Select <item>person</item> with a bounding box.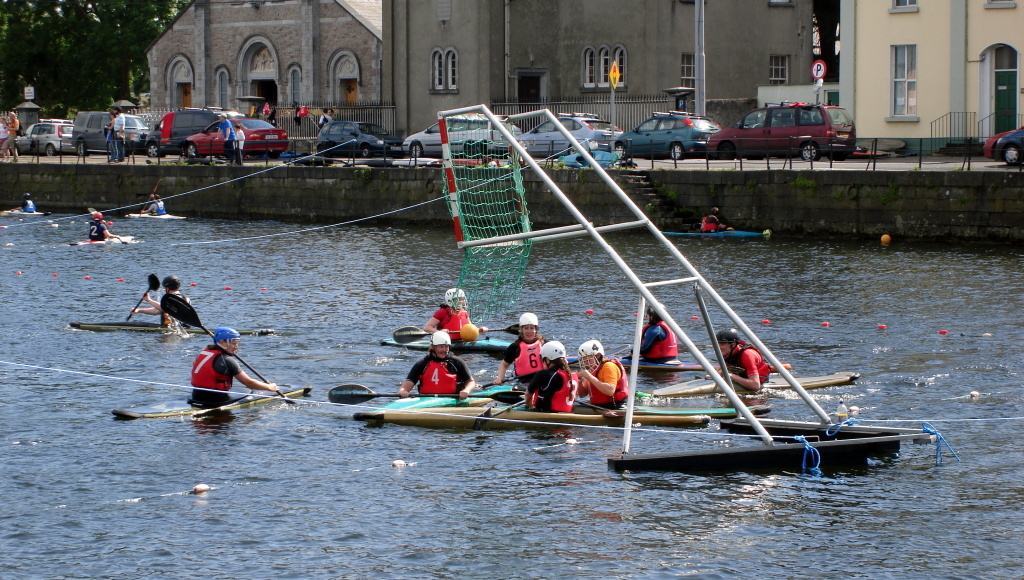
575 334 630 414.
